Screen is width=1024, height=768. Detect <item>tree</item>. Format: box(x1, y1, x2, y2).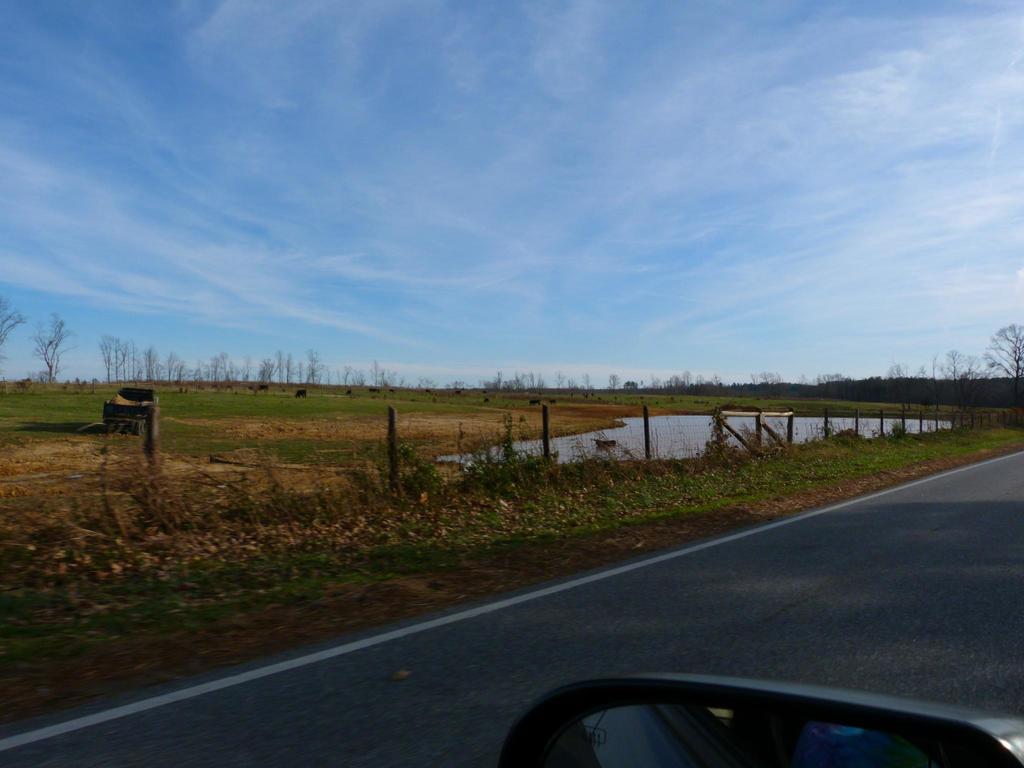
box(746, 365, 778, 388).
